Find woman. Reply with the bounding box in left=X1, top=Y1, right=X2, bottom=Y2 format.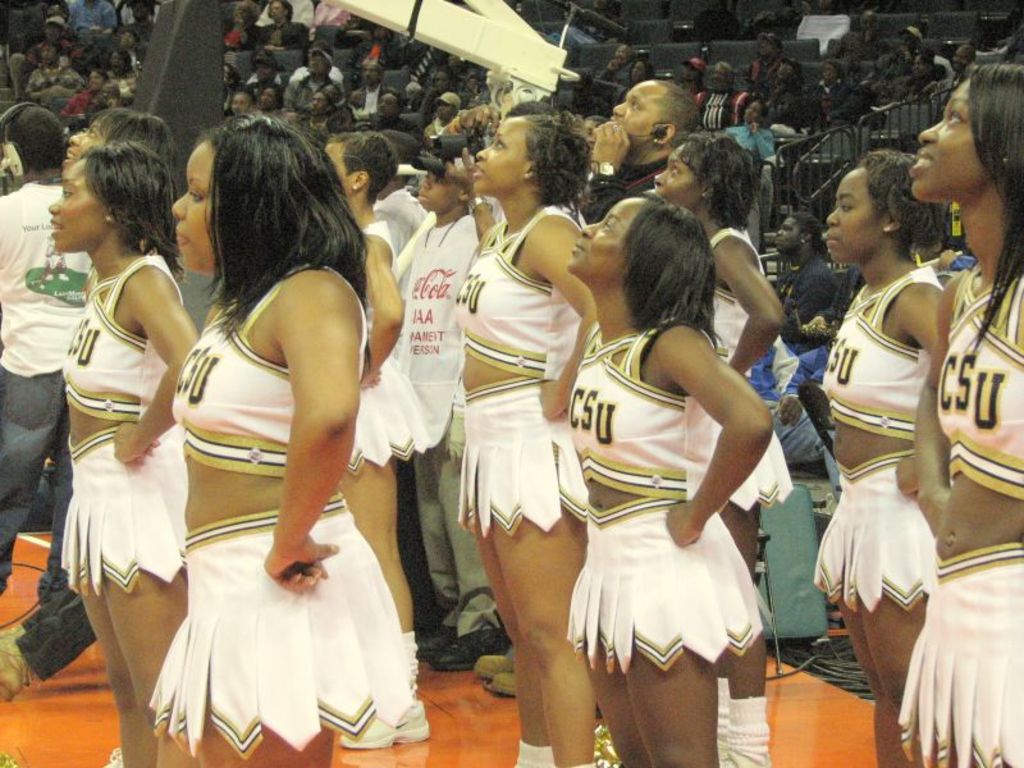
left=320, top=122, right=433, bottom=749.
